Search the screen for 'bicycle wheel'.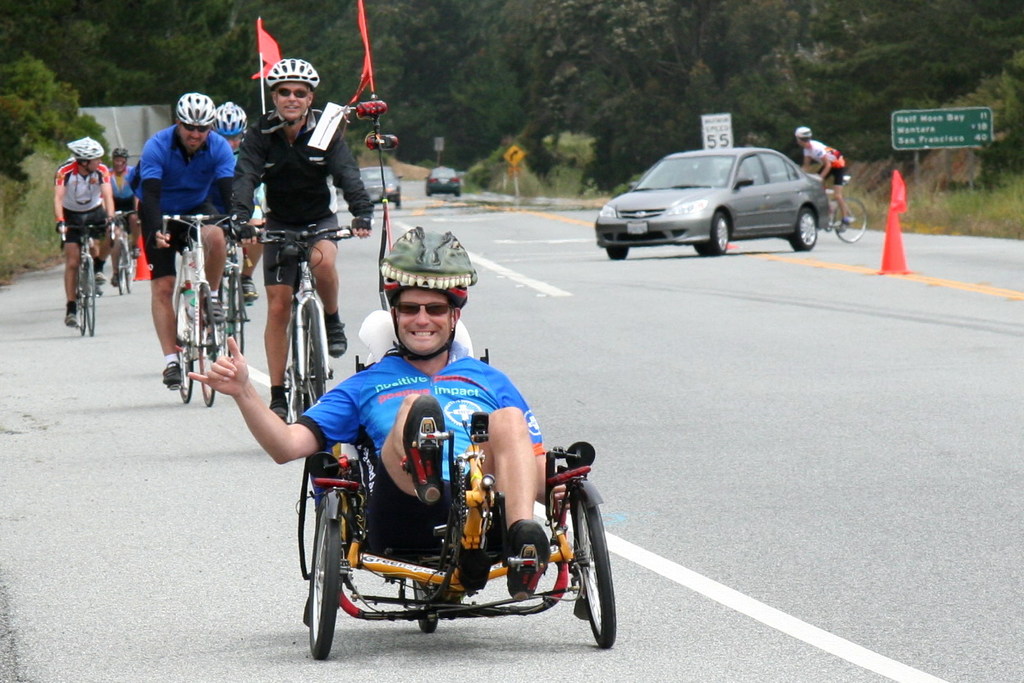
Found at (x1=229, y1=275, x2=242, y2=357).
